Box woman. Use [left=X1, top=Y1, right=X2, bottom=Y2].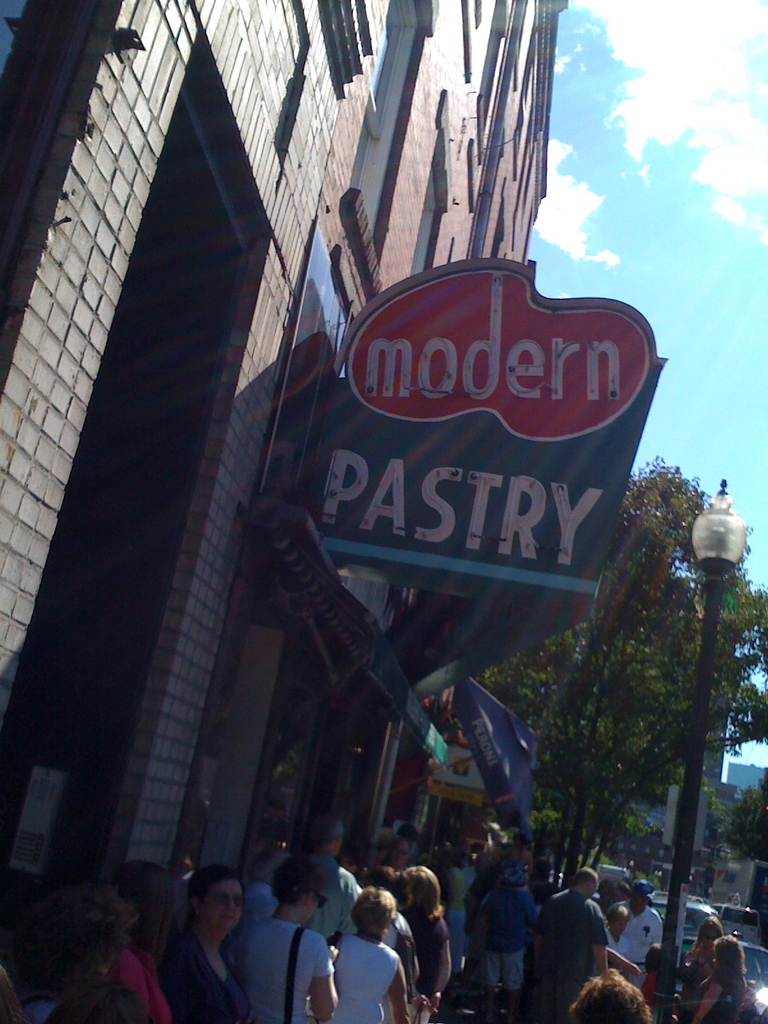
[left=0, top=877, right=132, bottom=1023].
